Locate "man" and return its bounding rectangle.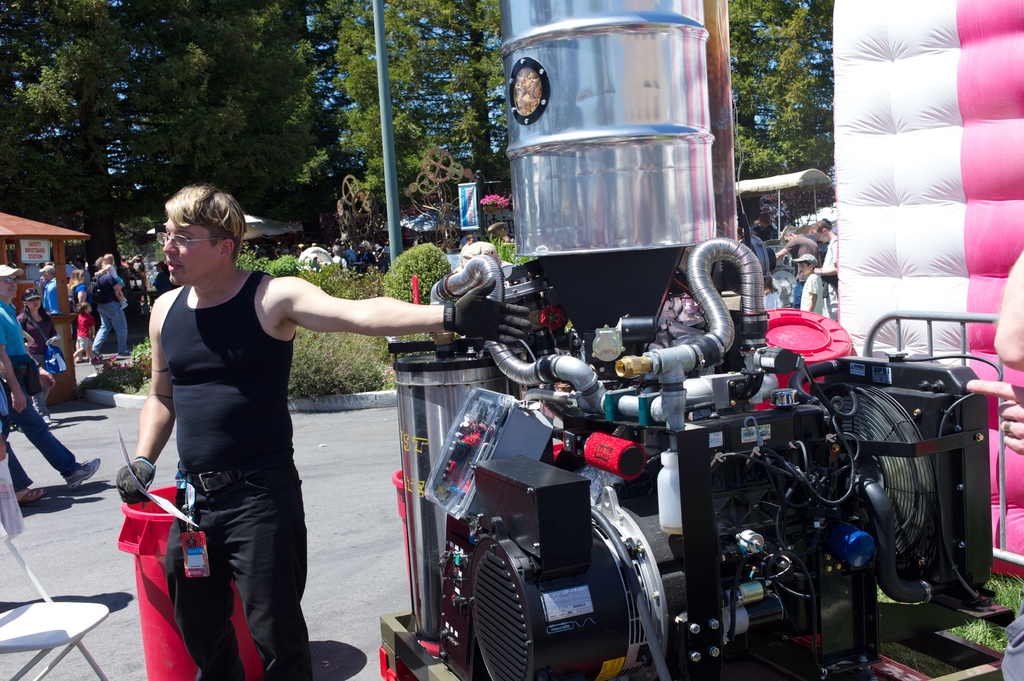
<region>289, 248, 303, 275</region>.
